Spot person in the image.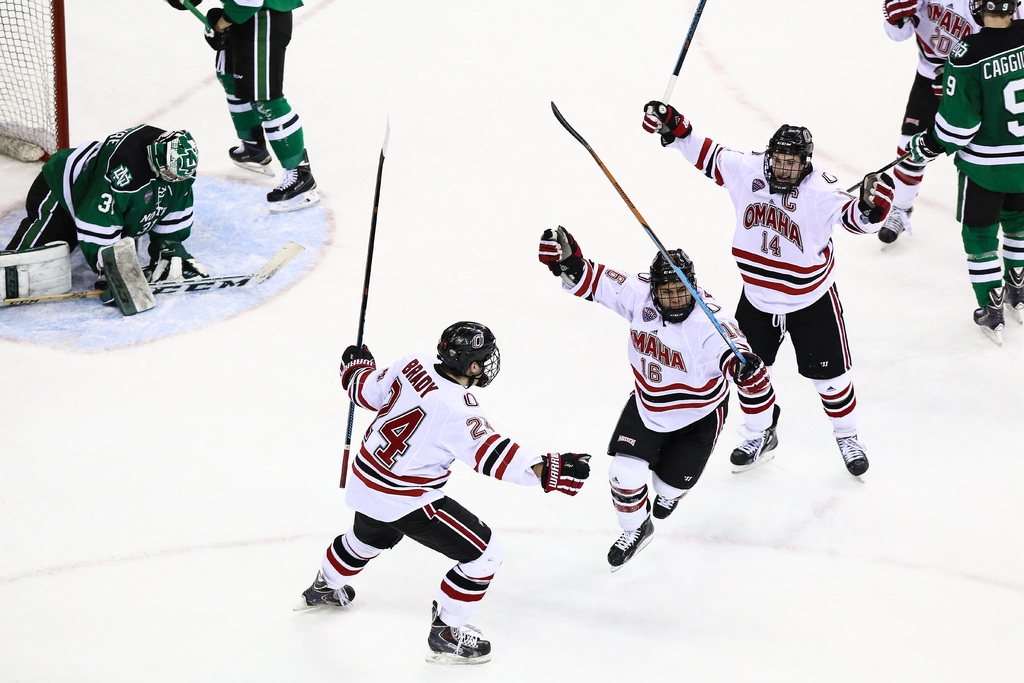
person found at {"left": 643, "top": 101, "right": 895, "bottom": 486}.
